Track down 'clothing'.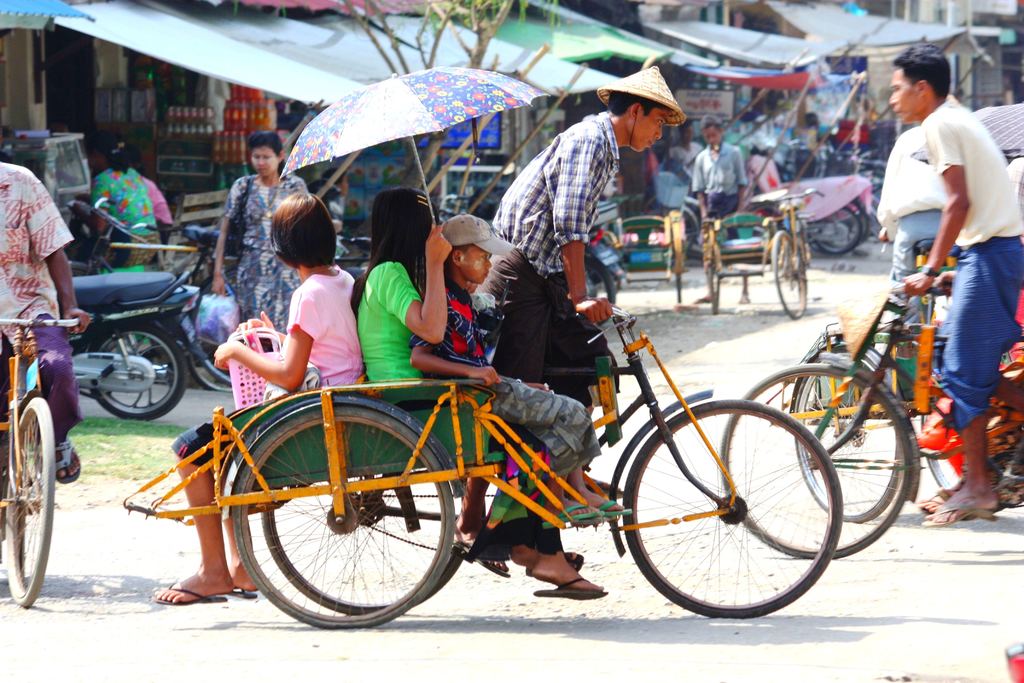
Tracked to (143, 176, 173, 249).
